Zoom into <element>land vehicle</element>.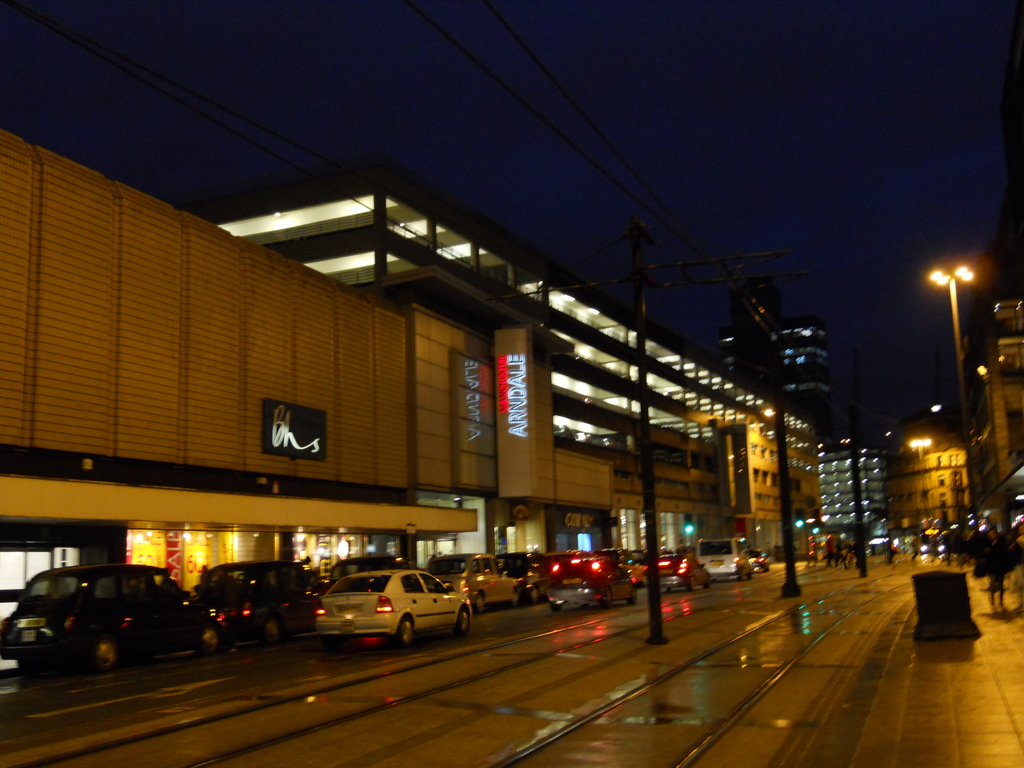
Zoom target: [611,548,639,586].
